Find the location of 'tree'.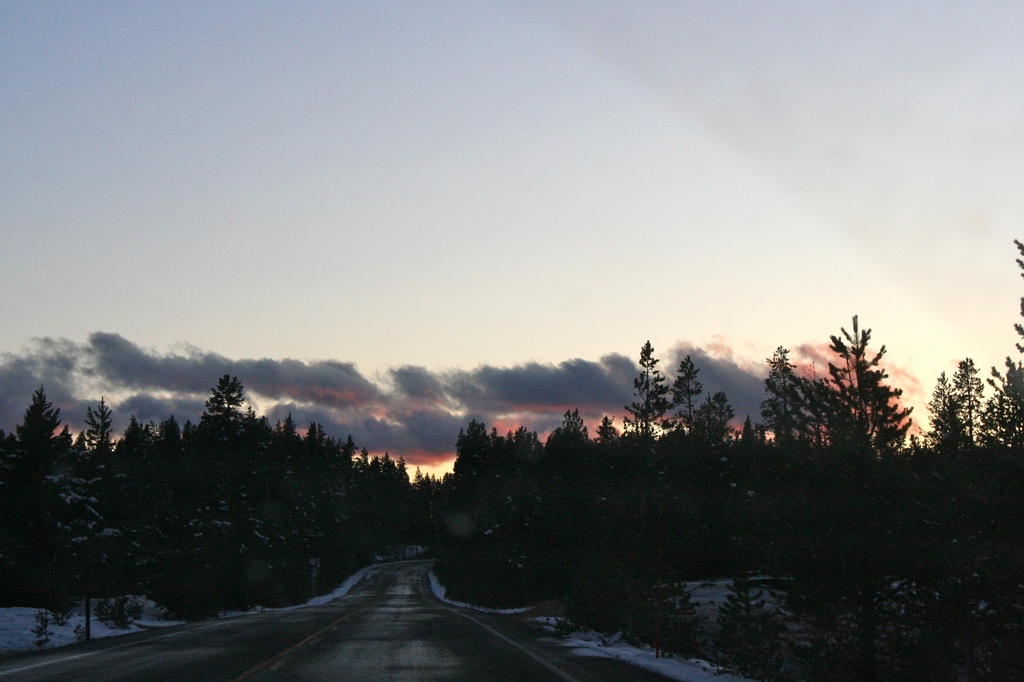
Location: [596, 413, 624, 440].
